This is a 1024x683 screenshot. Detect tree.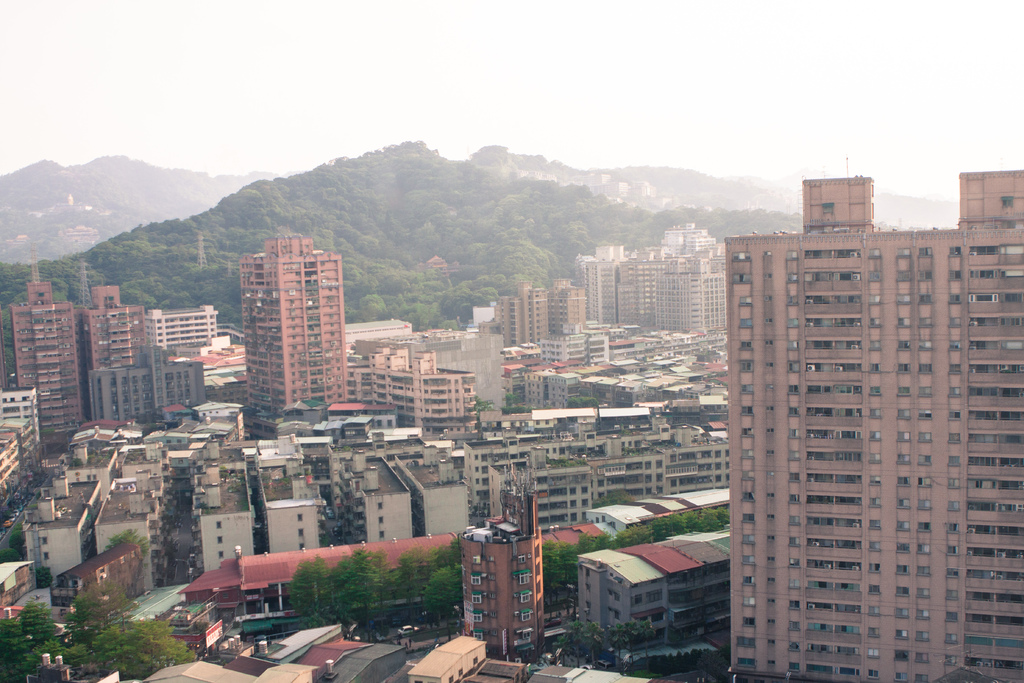
box=[64, 577, 125, 643].
